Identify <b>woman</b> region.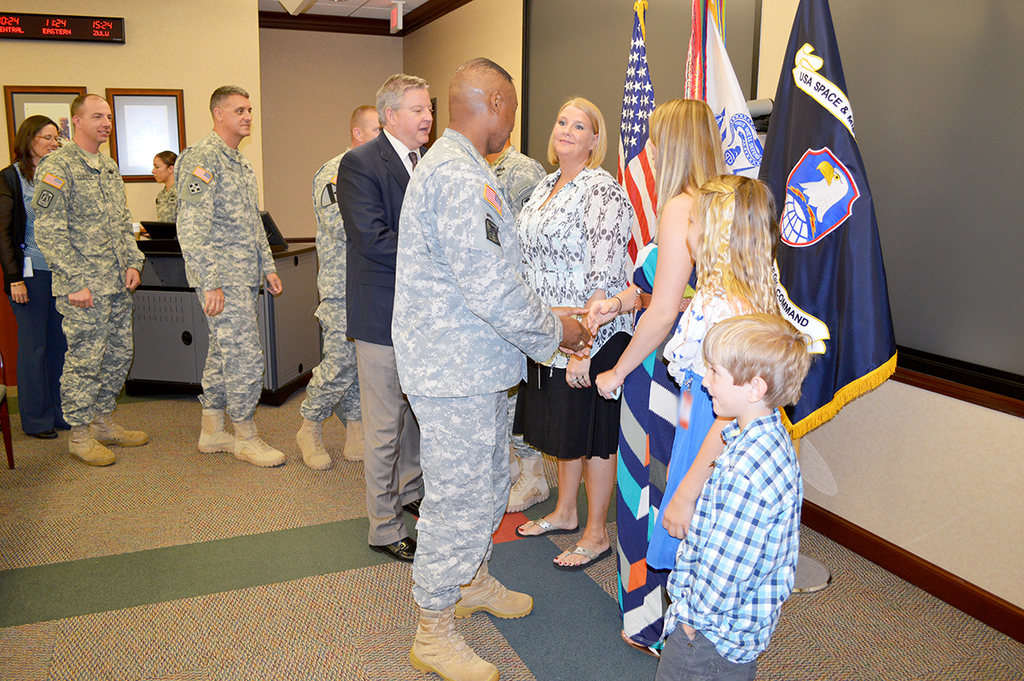
Region: <bbox>0, 113, 79, 436</bbox>.
